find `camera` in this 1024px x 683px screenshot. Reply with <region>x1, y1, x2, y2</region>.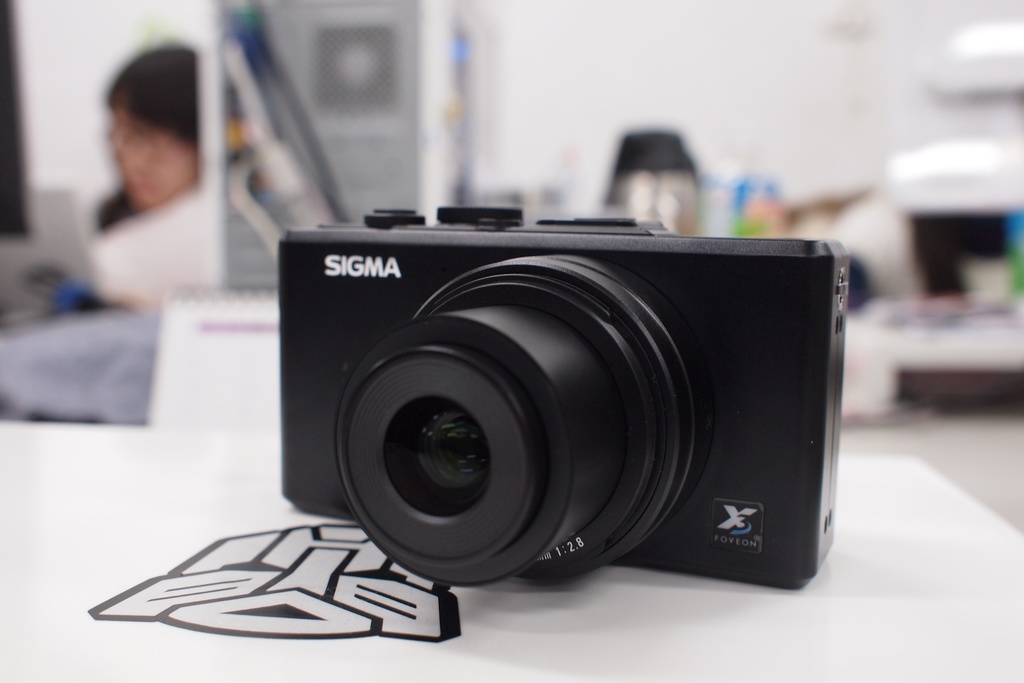
<region>280, 203, 846, 584</region>.
